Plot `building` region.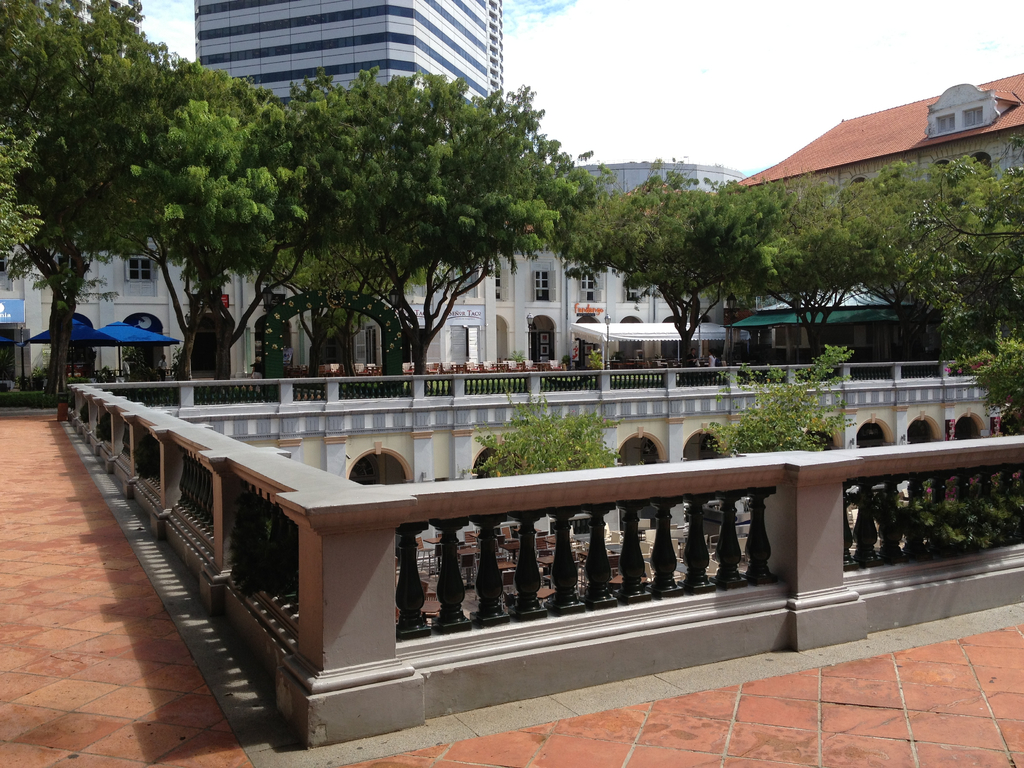
Plotted at (x1=193, y1=0, x2=503, y2=160).
